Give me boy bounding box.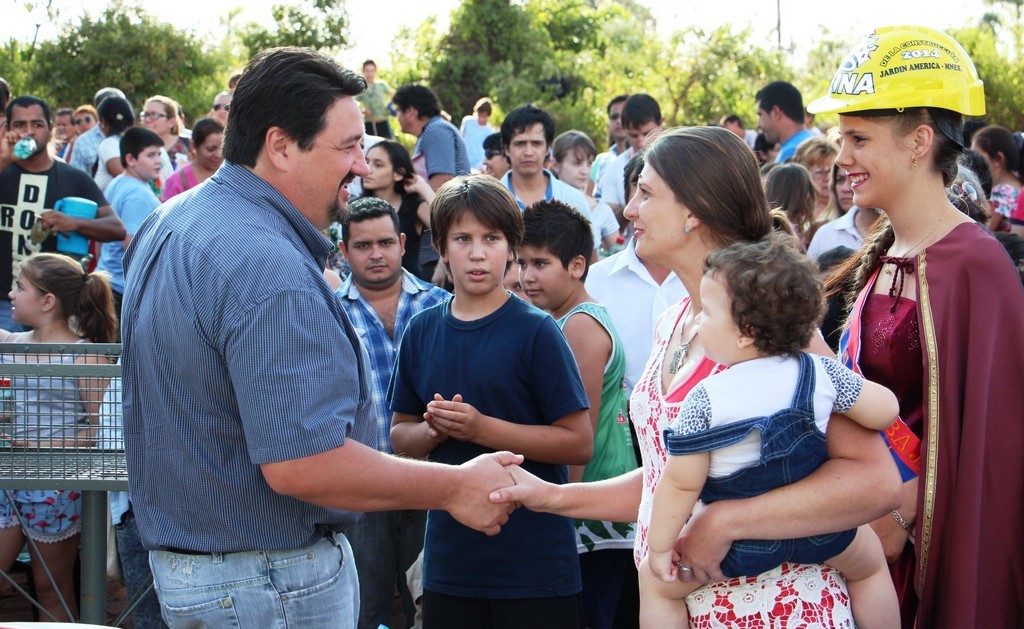
(635,229,902,628).
